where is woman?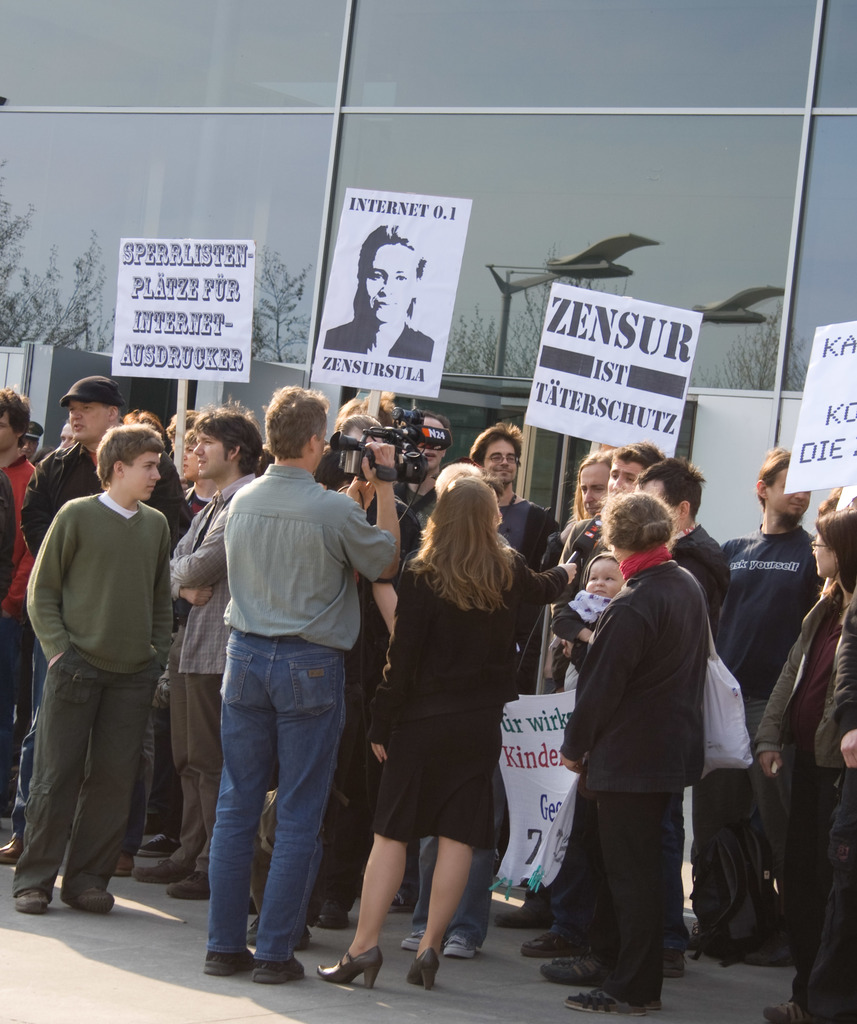
317 468 575 992.
